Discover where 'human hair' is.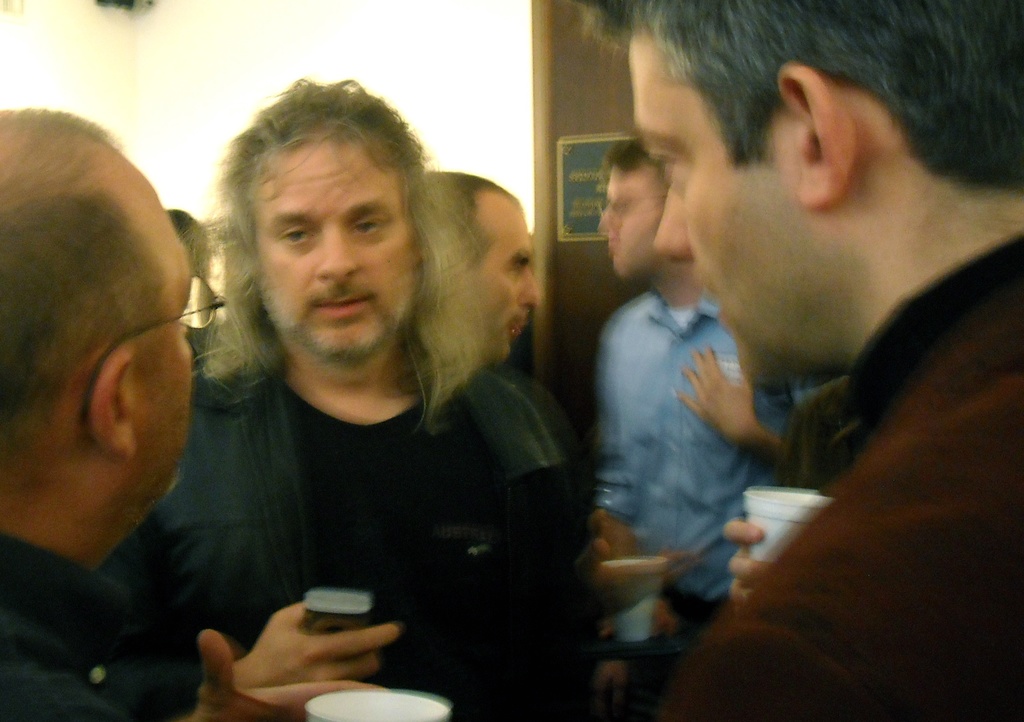
Discovered at l=0, t=98, r=169, b=445.
